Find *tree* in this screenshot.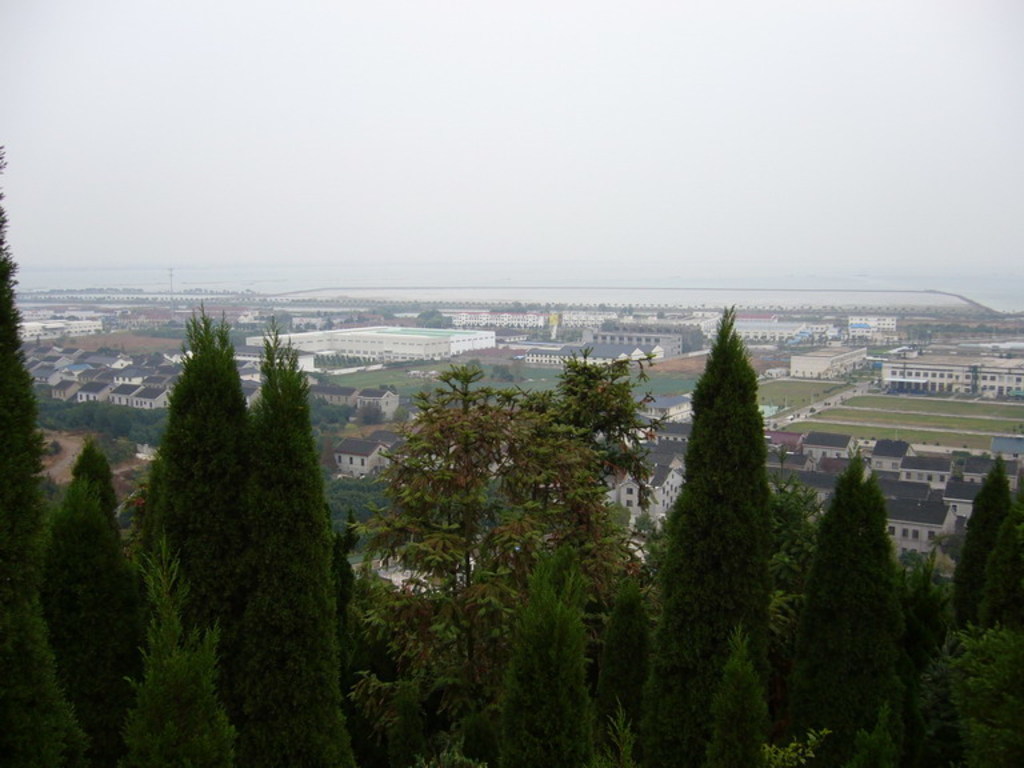
The bounding box for *tree* is x1=588, y1=569, x2=657, y2=767.
